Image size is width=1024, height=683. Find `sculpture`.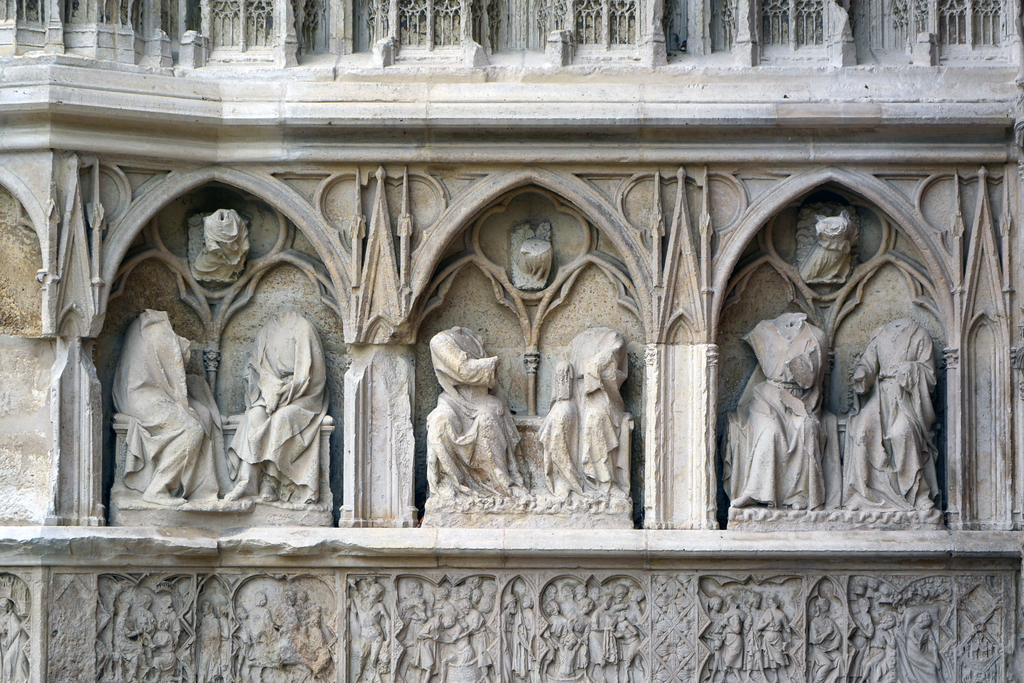
[x1=0, y1=597, x2=38, y2=682].
